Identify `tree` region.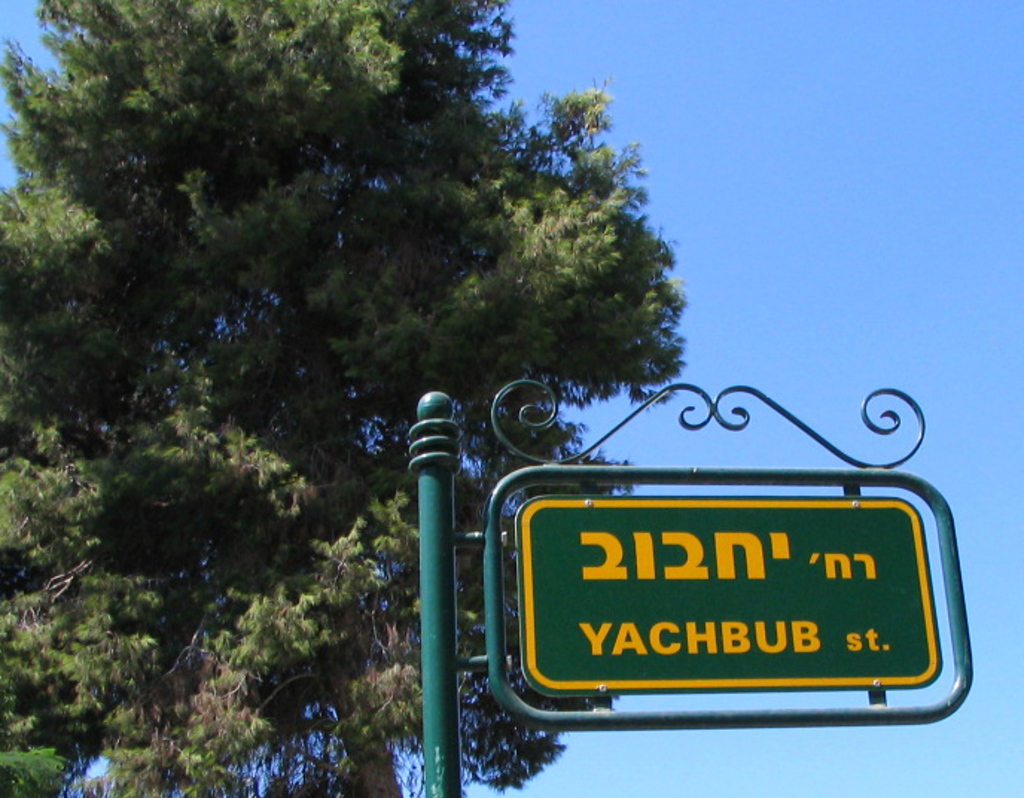
Region: [x1=0, y1=0, x2=685, y2=795].
